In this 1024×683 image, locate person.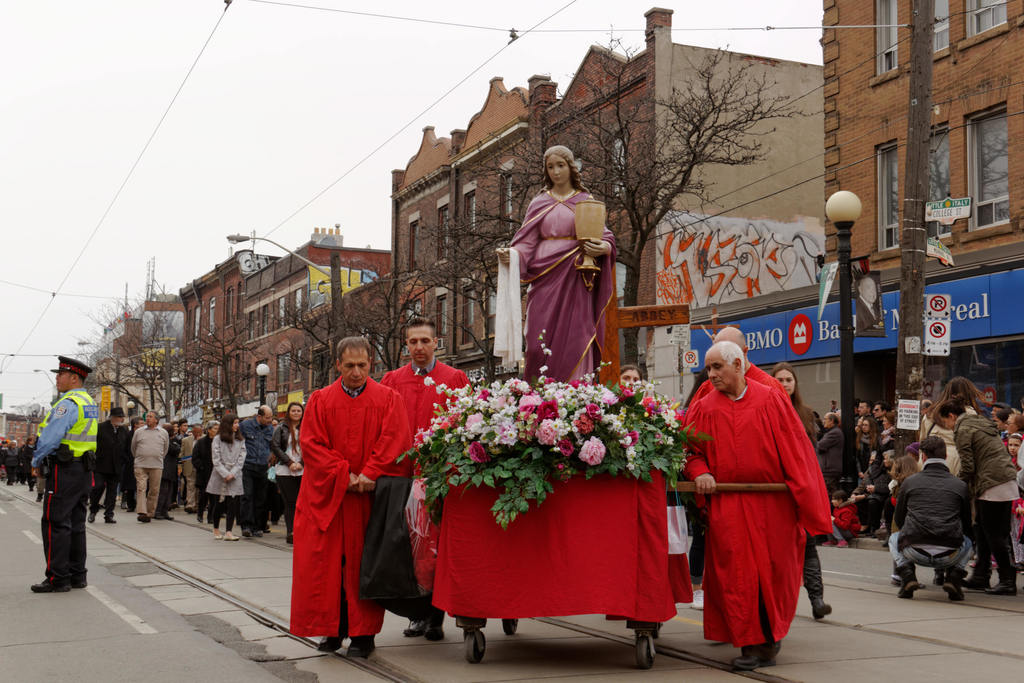
Bounding box: x1=180, y1=422, x2=209, y2=518.
